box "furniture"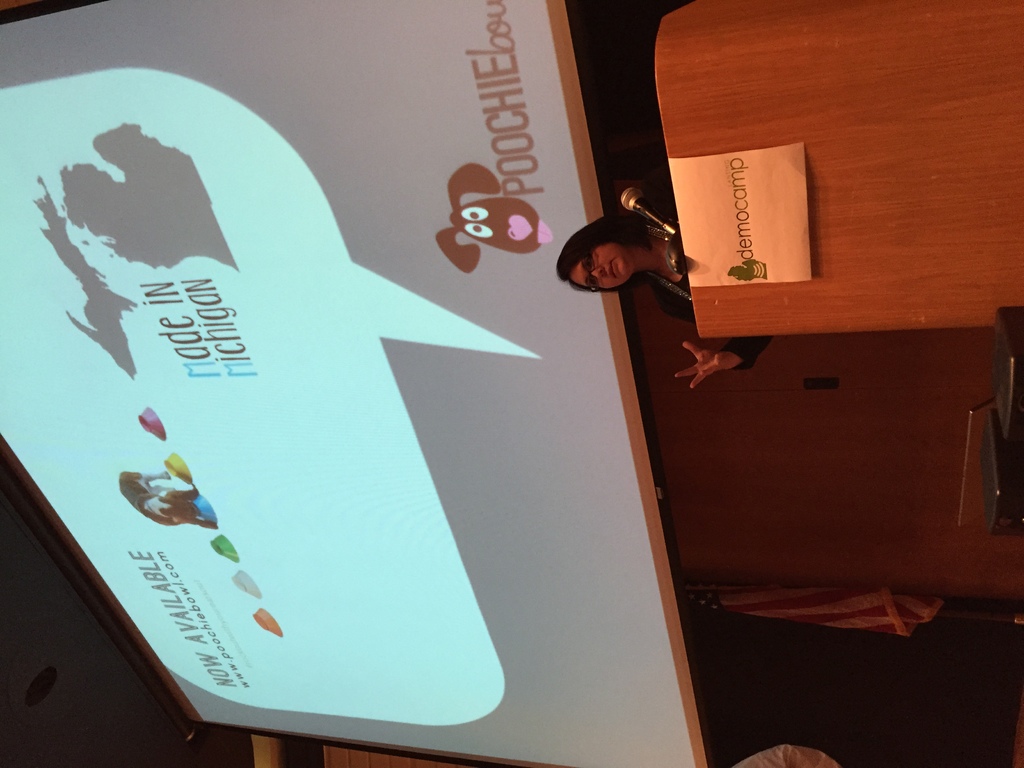
detection(650, 0, 1023, 344)
